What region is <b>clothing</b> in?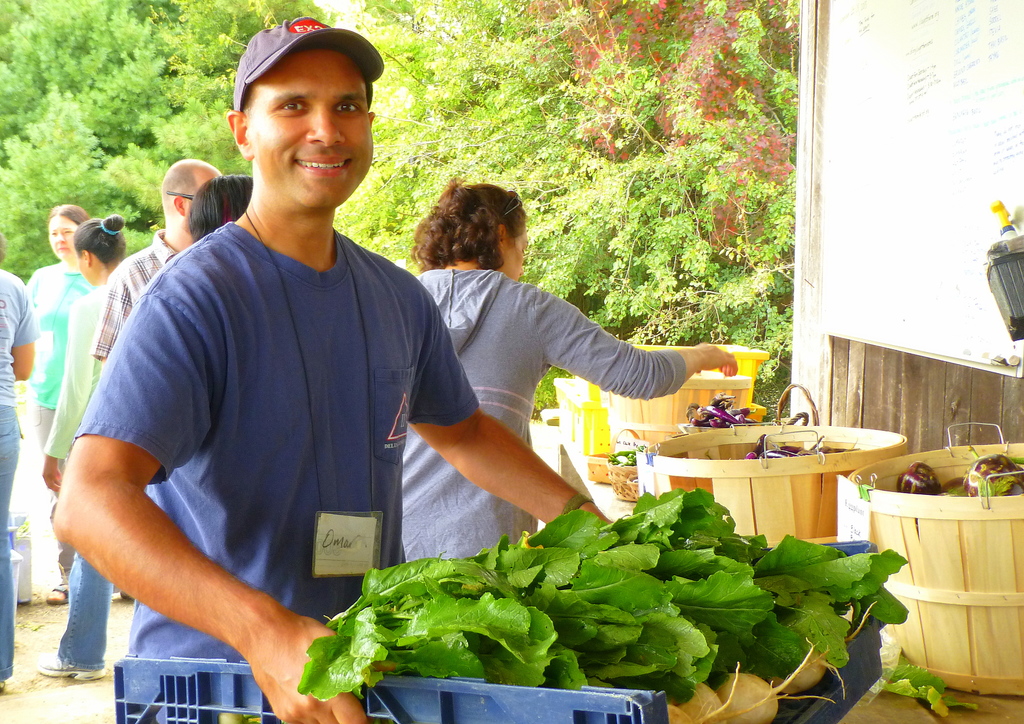
<box>46,284,109,460</box>.
